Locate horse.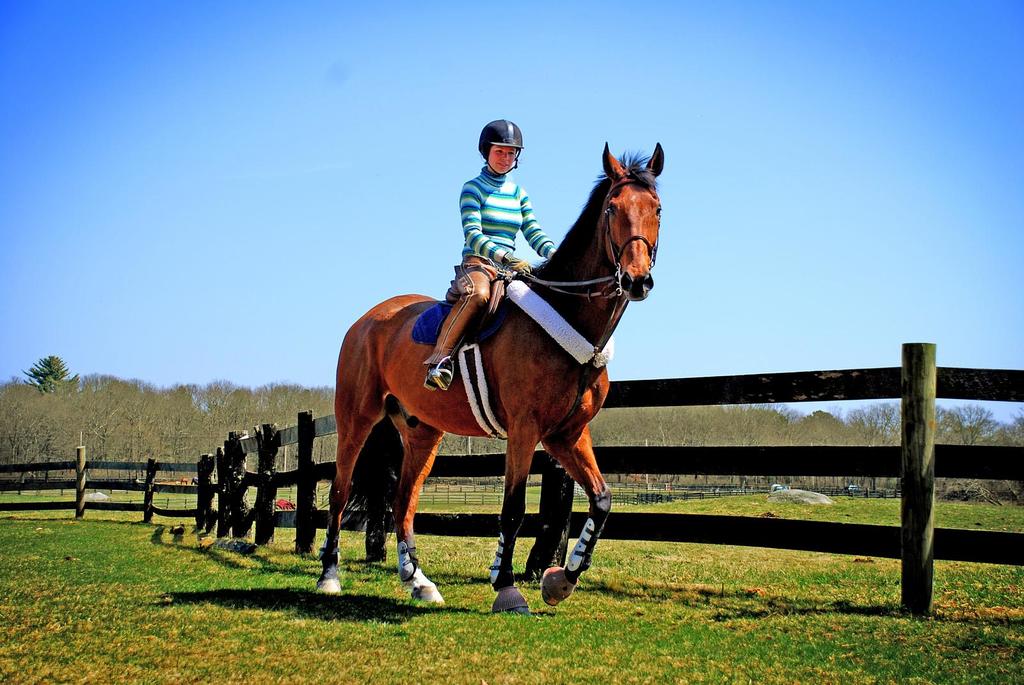
Bounding box: crop(315, 136, 666, 612).
